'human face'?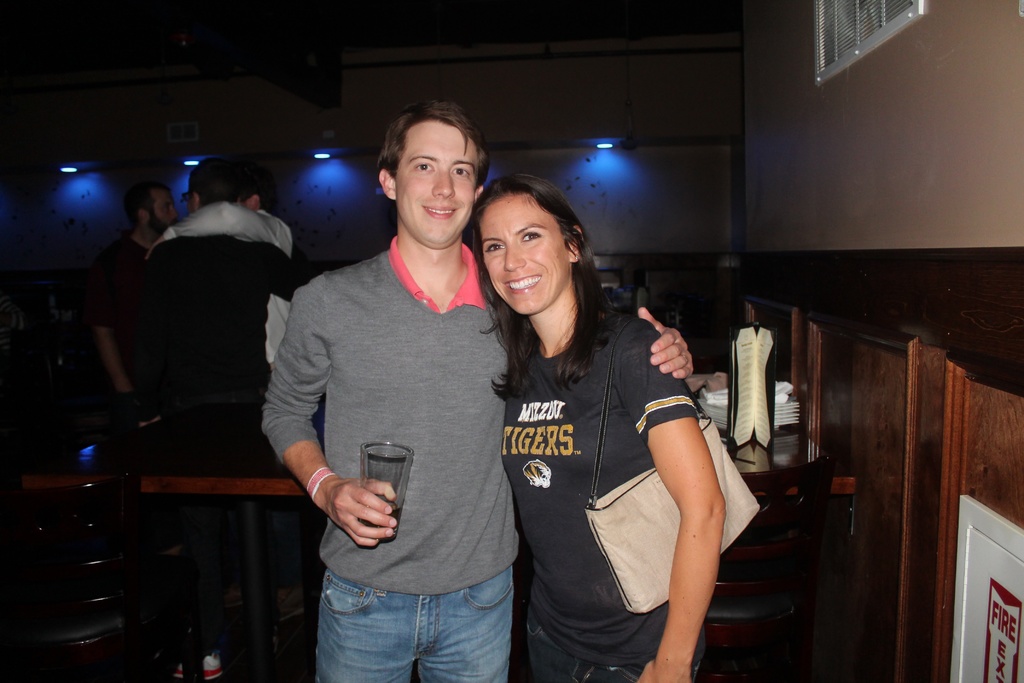
(x1=400, y1=128, x2=479, y2=248)
